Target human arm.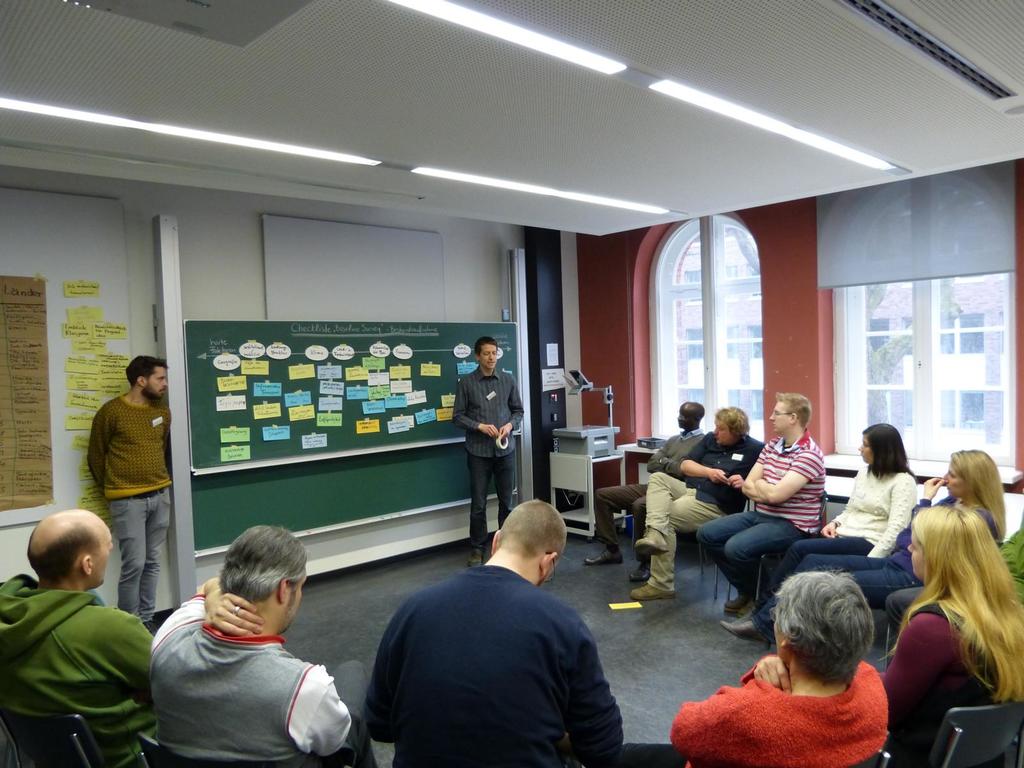
Target region: x1=449 y1=376 x2=500 y2=443.
